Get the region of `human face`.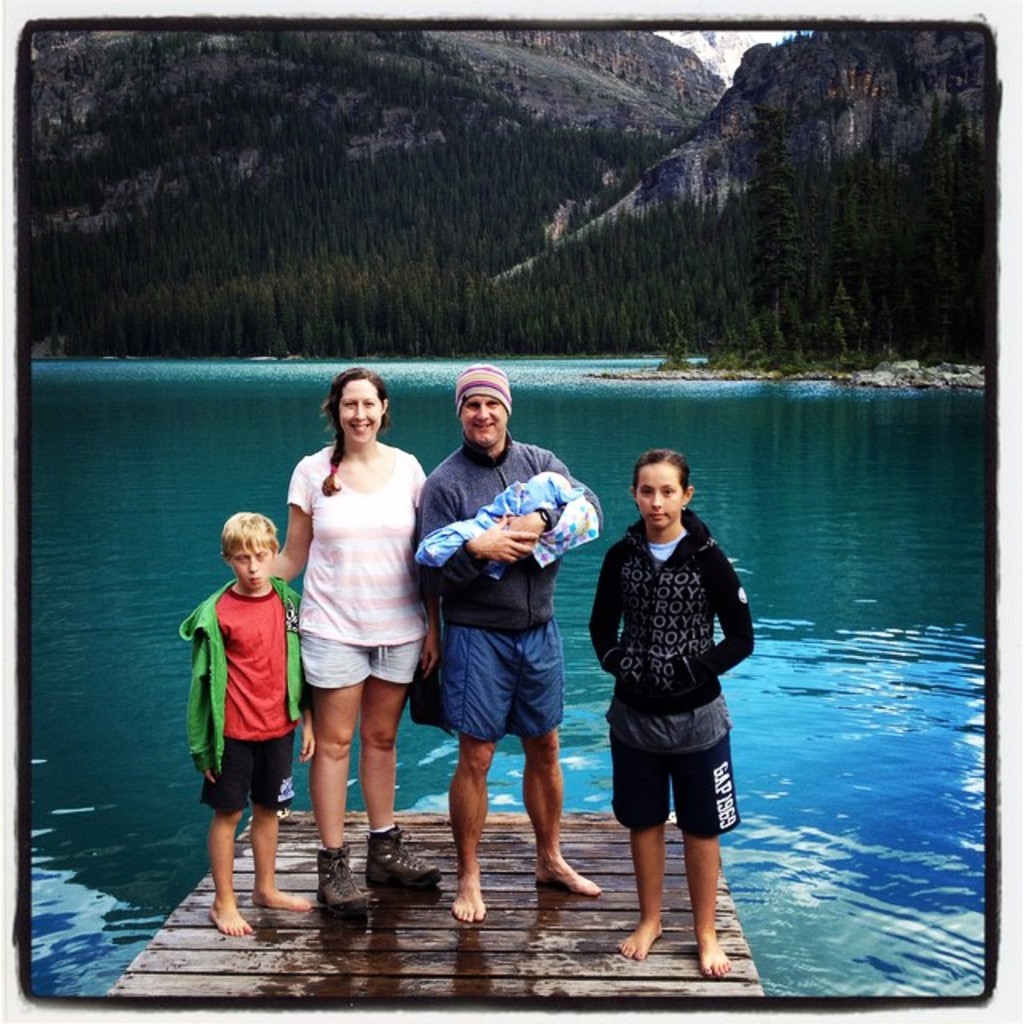
BBox(461, 395, 506, 440).
